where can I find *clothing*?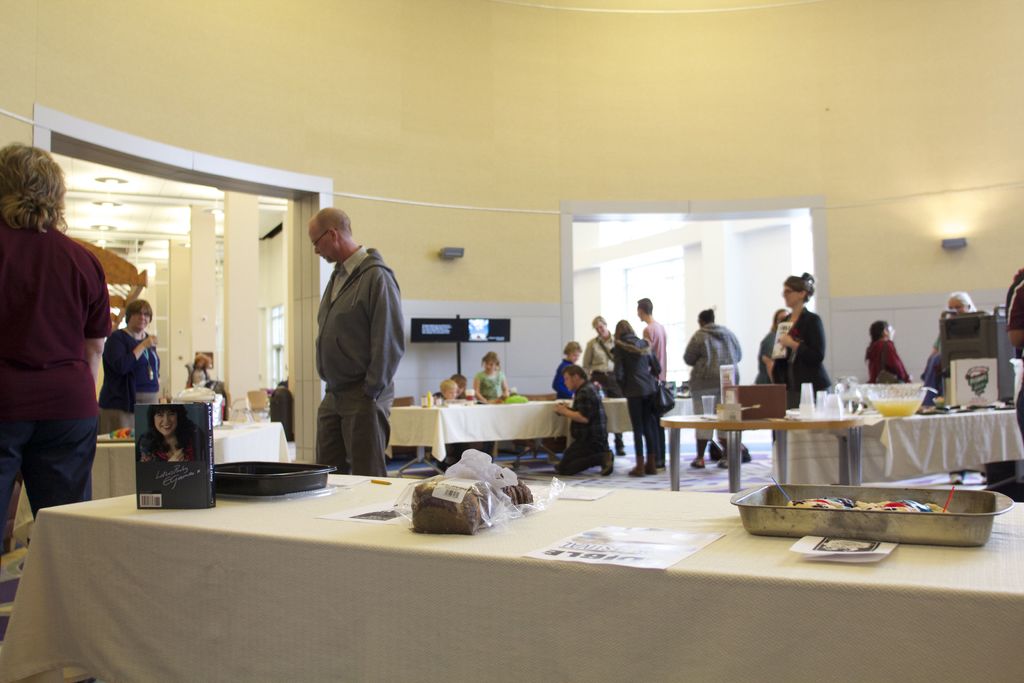
You can find it at box(637, 318, 677, 386).
